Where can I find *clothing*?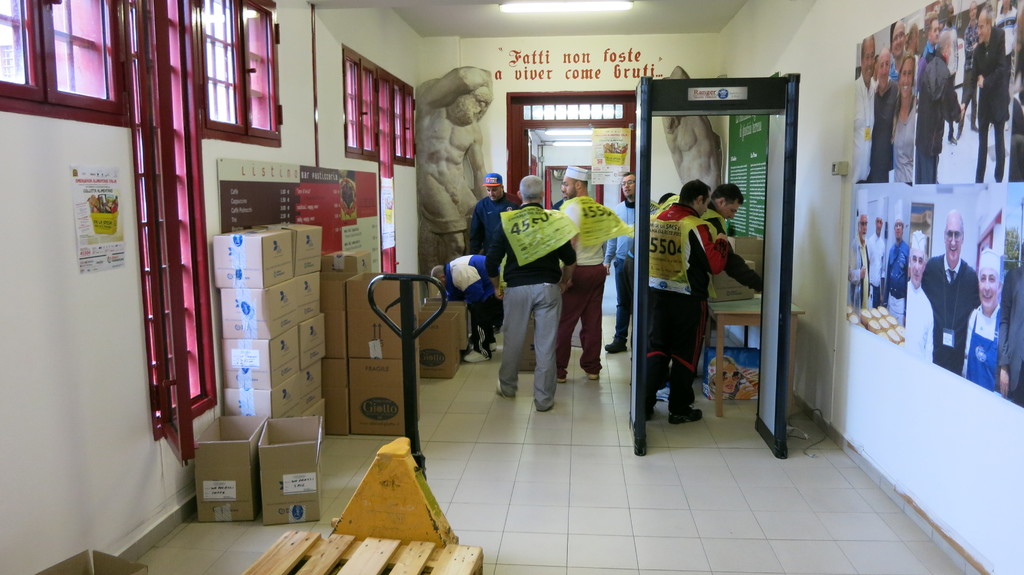
You can find it at [556, 196, 632, 378].
